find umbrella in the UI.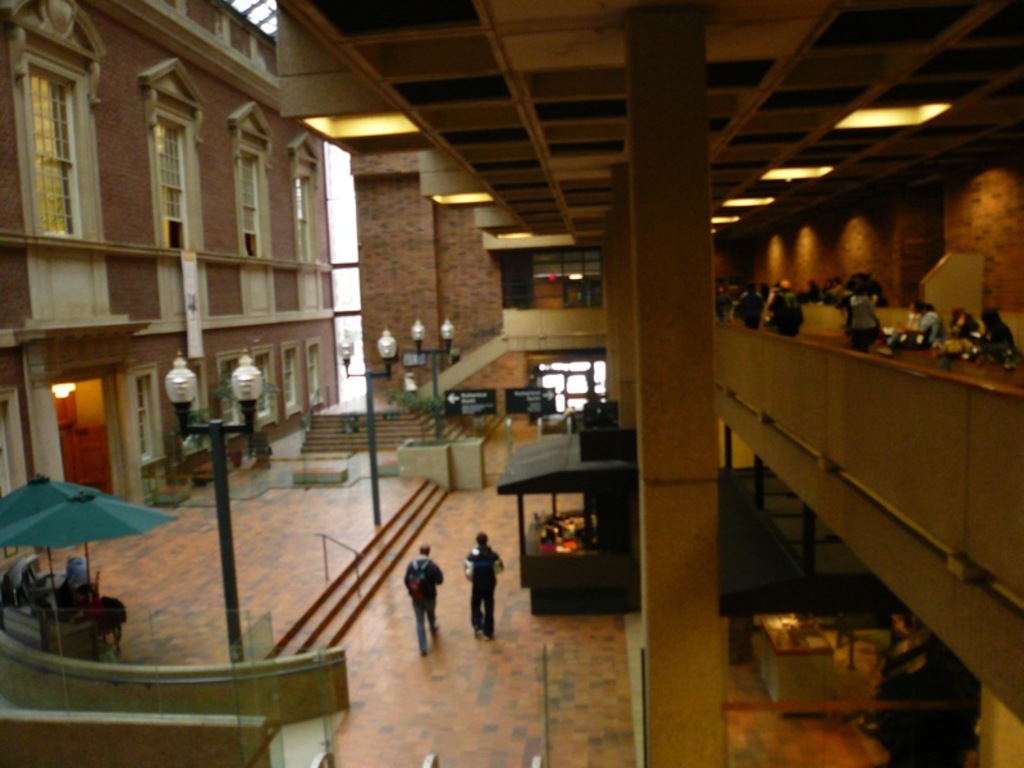
UI element at locate(3, 445, 201, 645).
